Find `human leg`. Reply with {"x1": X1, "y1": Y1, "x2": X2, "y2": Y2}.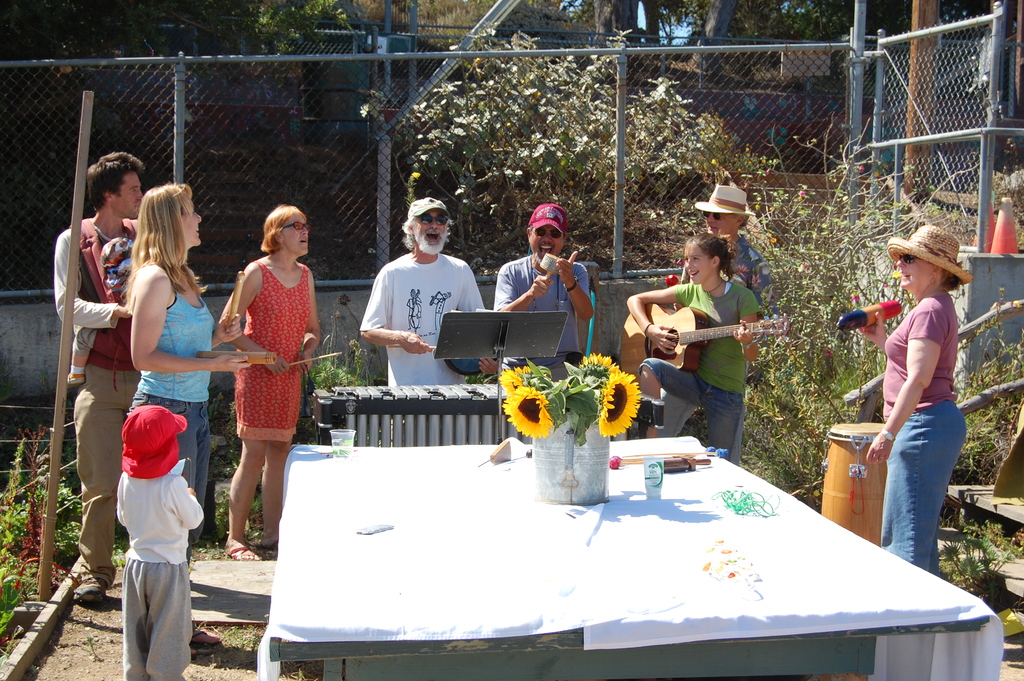
{"x1": 226, "y1": 439, "x2": 267, "y2": 562}.
